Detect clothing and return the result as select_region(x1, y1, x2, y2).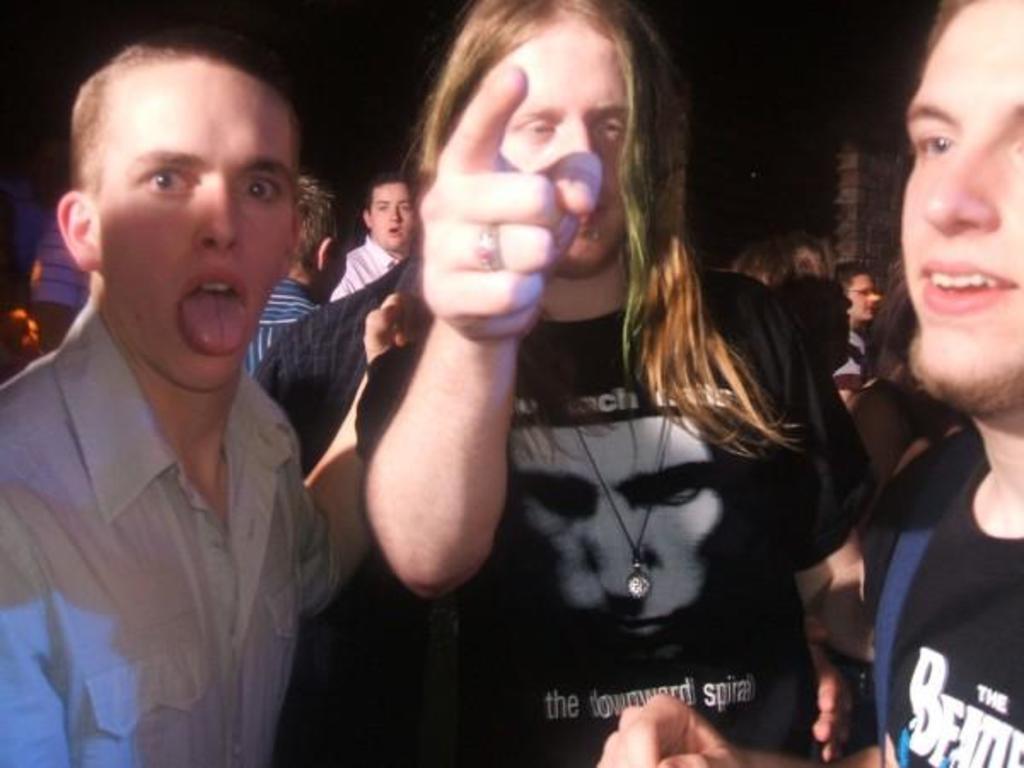
select_region(352, 343, 864, 766).
